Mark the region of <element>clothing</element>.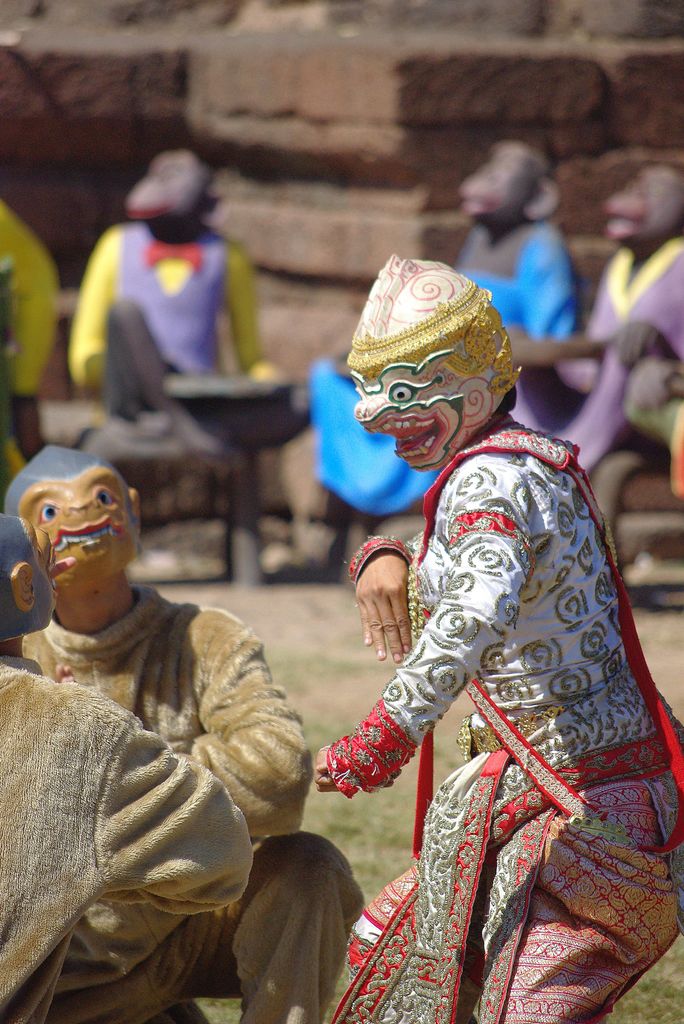
Region: <region>307, 414, 678, 1023</region>.
